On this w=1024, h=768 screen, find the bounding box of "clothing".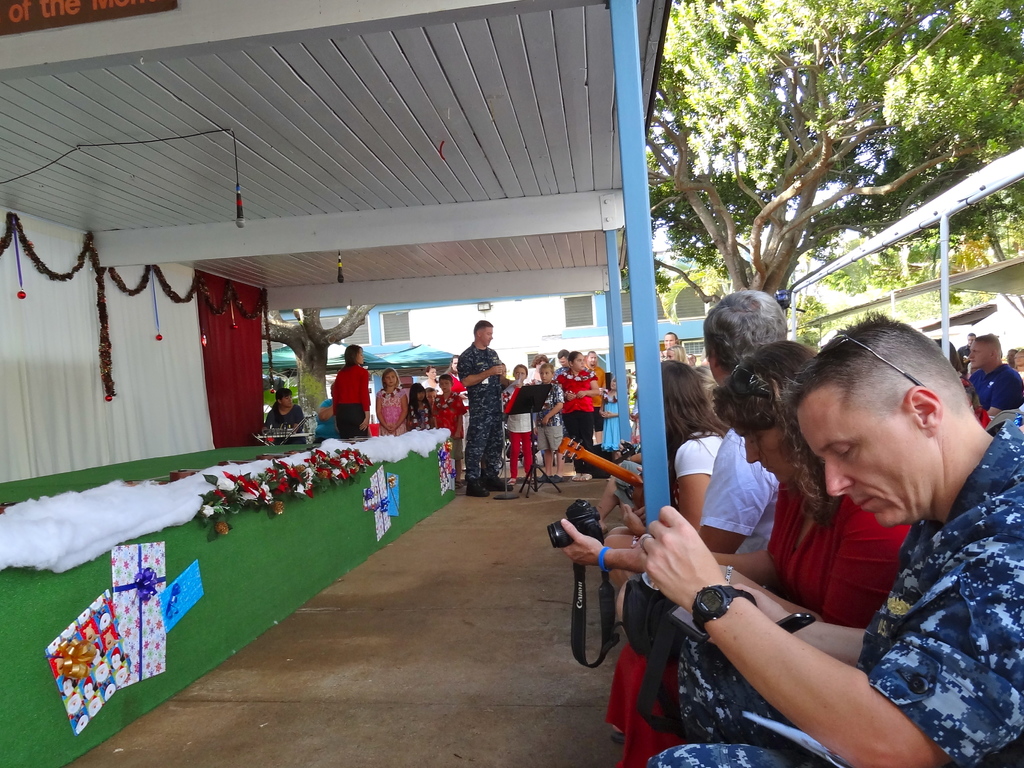
Bounding box: detection(266, 407, 310, 445).
